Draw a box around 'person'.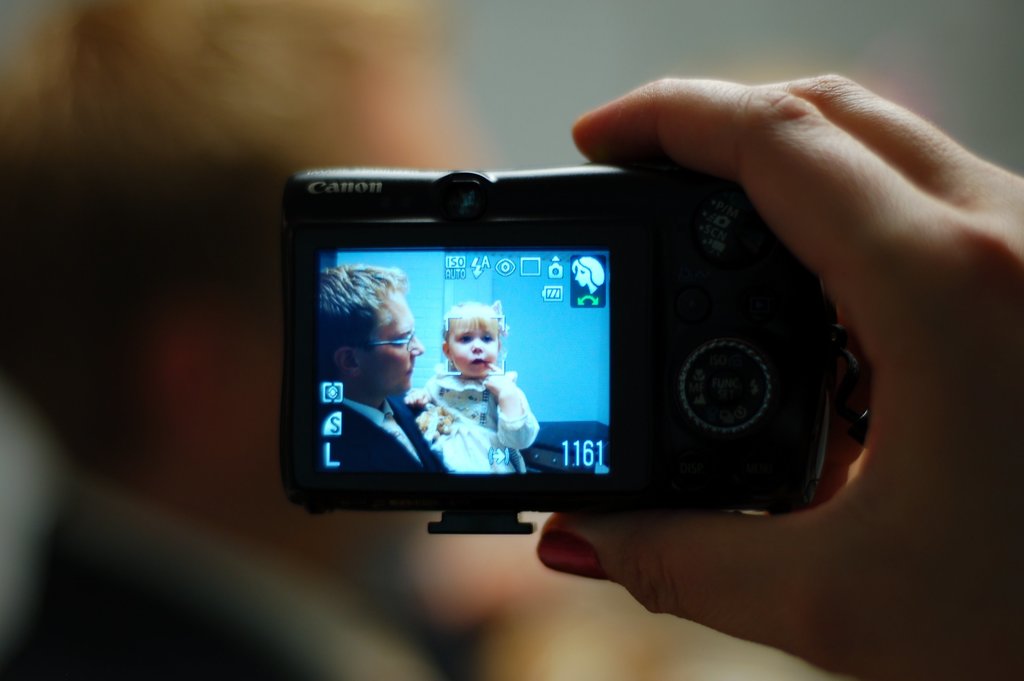
x1=319, y1=261, x2=454, y2=478.
